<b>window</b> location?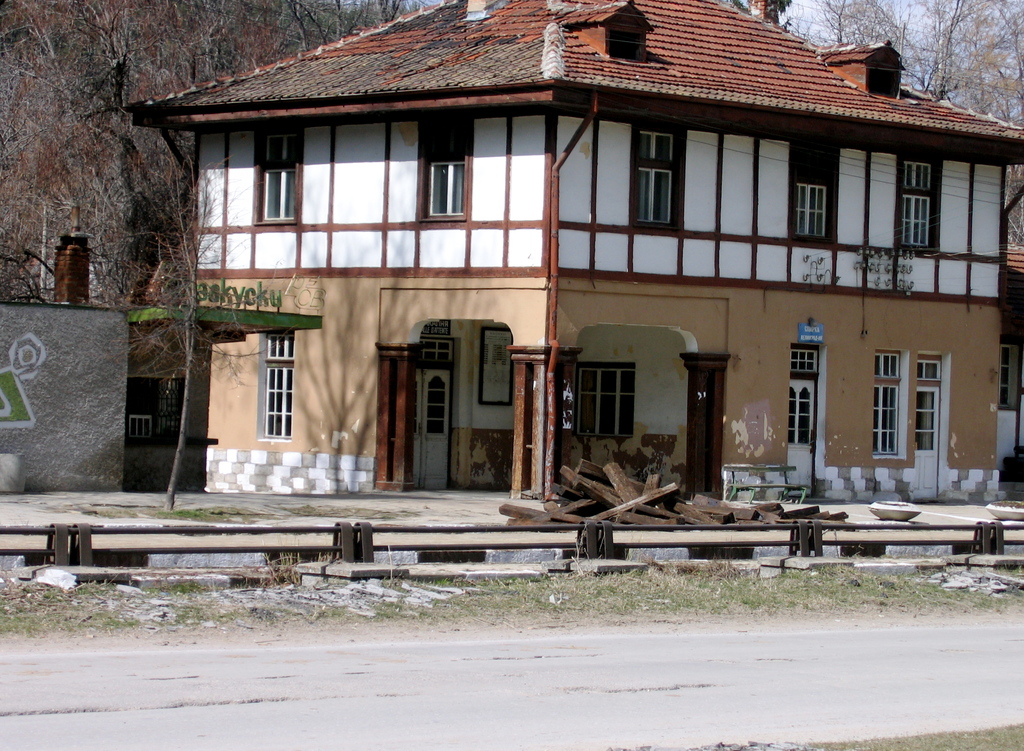
<bbox>793, 349, 820, 372</bbox>
